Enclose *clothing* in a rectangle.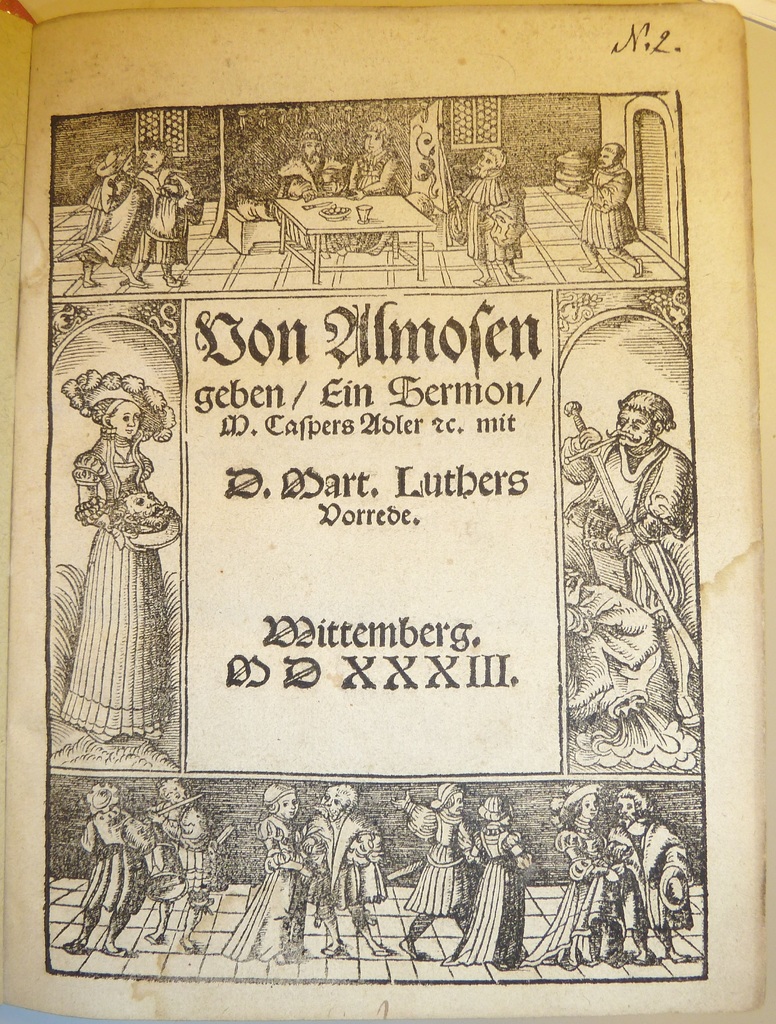
404, 803, 477, 918.
